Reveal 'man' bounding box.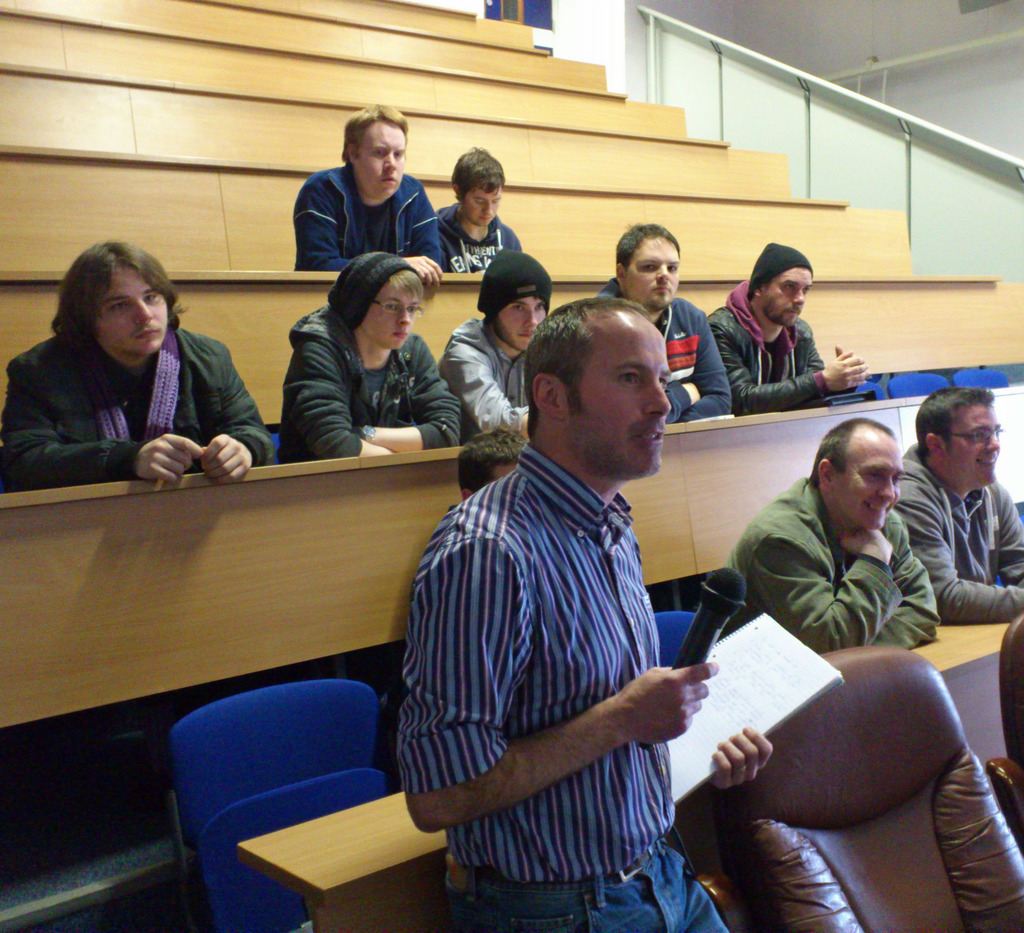
Revealed: [x1=900, y1=385, x2=1023, y2=626].
